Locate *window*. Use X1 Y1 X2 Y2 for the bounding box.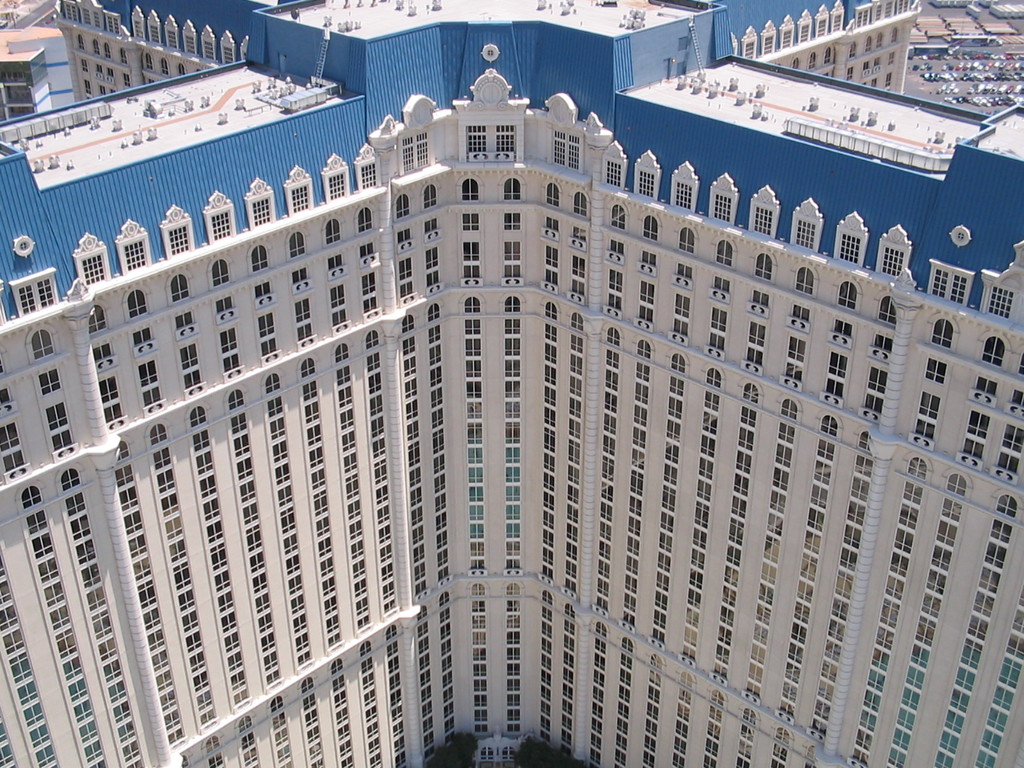
504 463 521 484.
